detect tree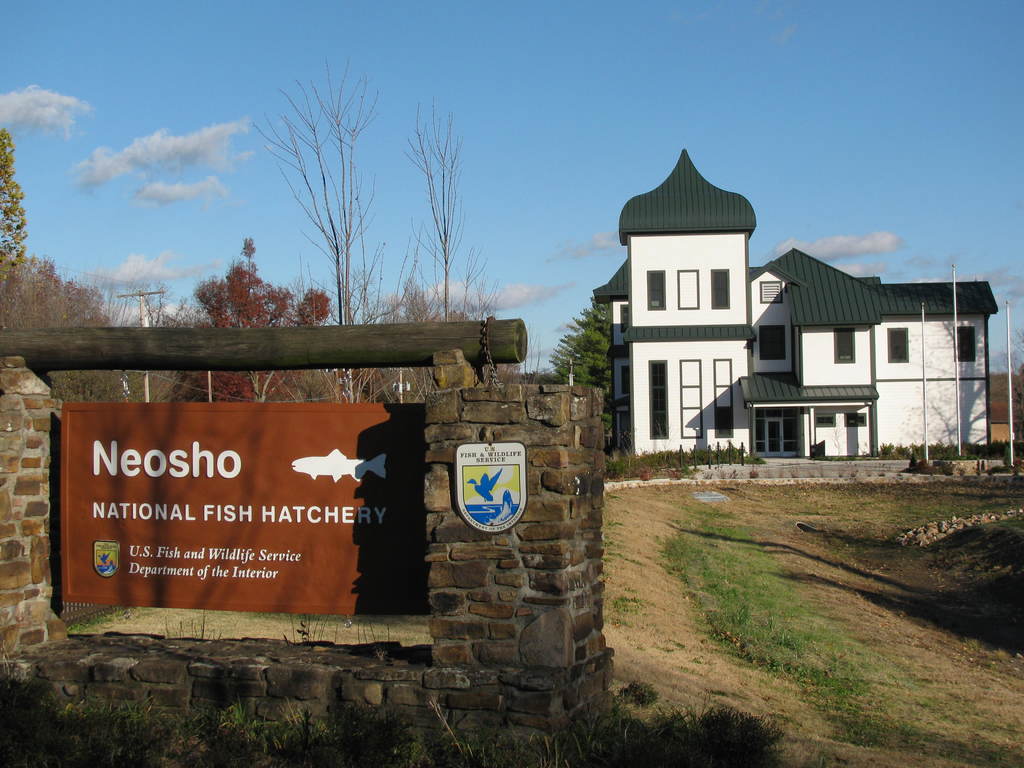
rect(0, 261, 134, 401)
